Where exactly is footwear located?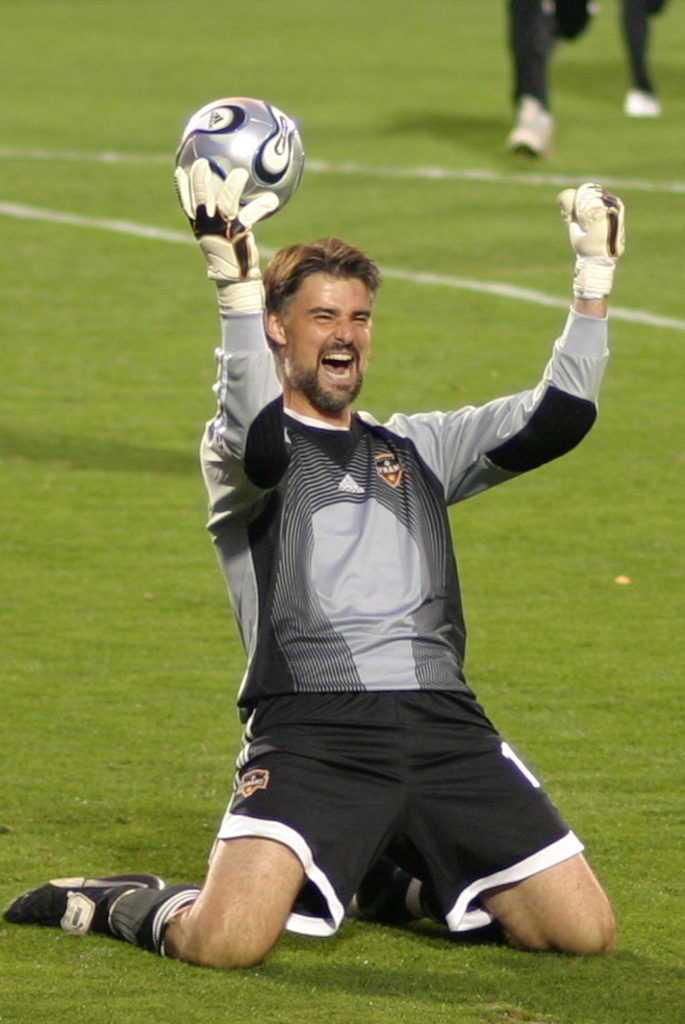
Its bounding box is (left=499, top=91, right=551, bottom=159).
